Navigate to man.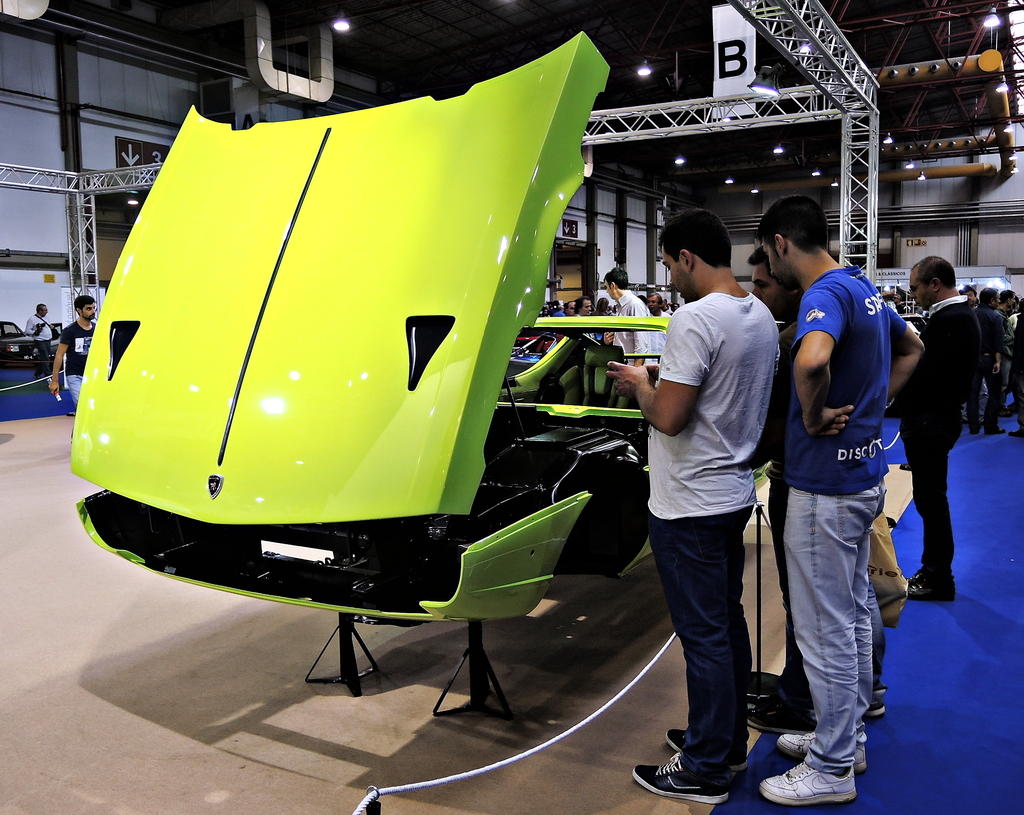
Navigation target: [553, 303, 576, 319].
